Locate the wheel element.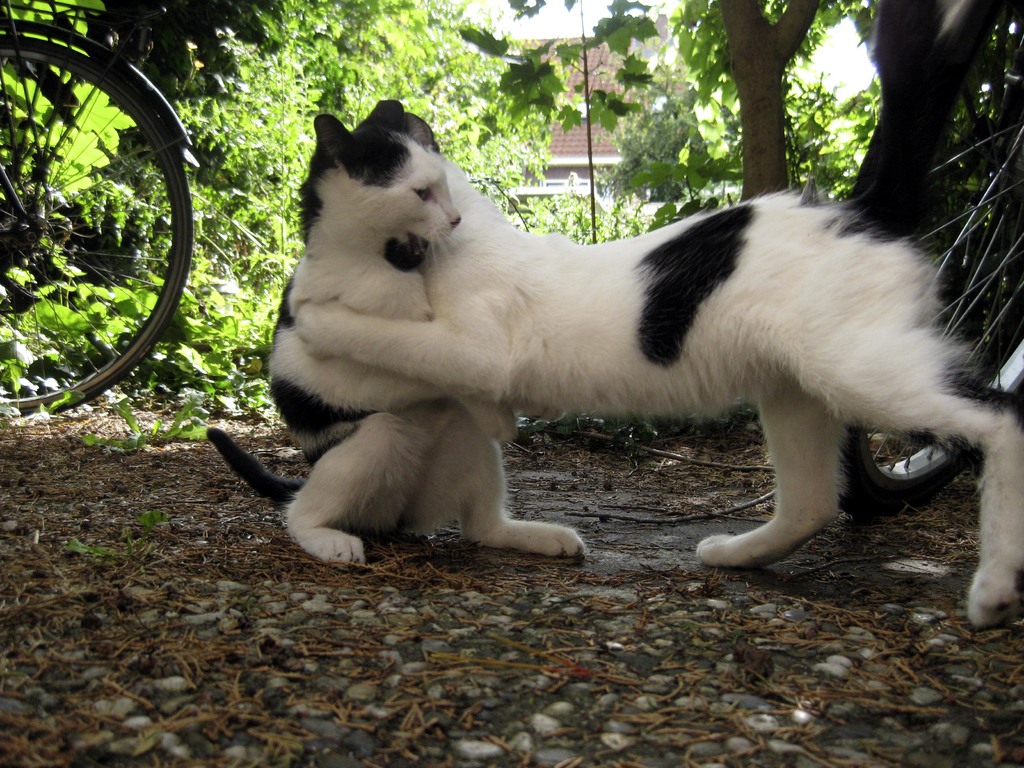
Element bbox: bbox(15, 45, 190, 390).
